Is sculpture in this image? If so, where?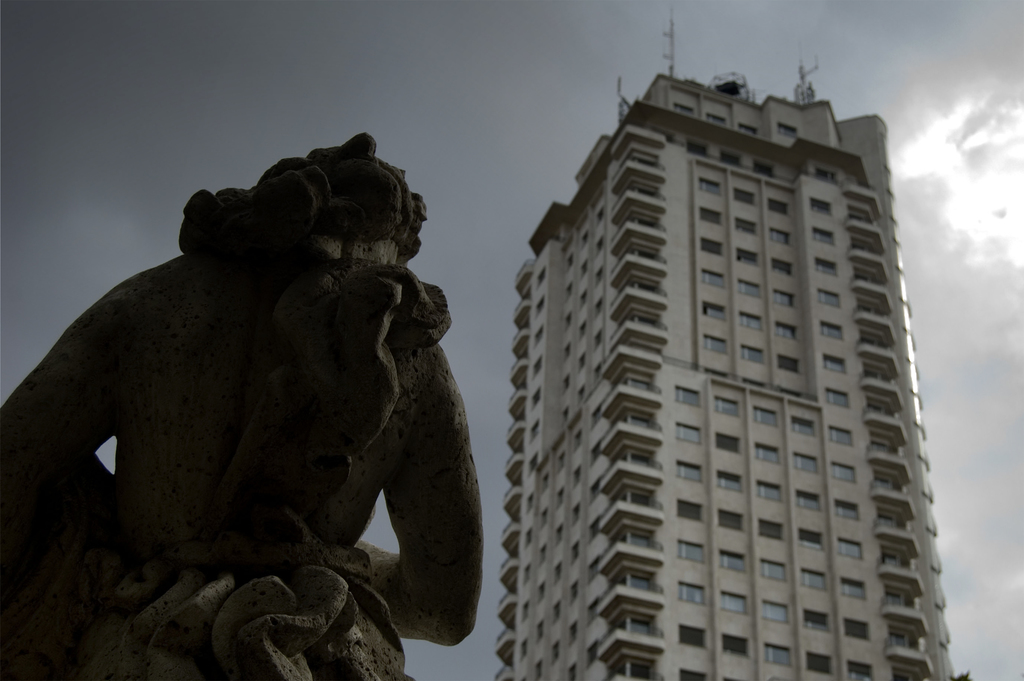
Yes, at 0/127/485/680.
